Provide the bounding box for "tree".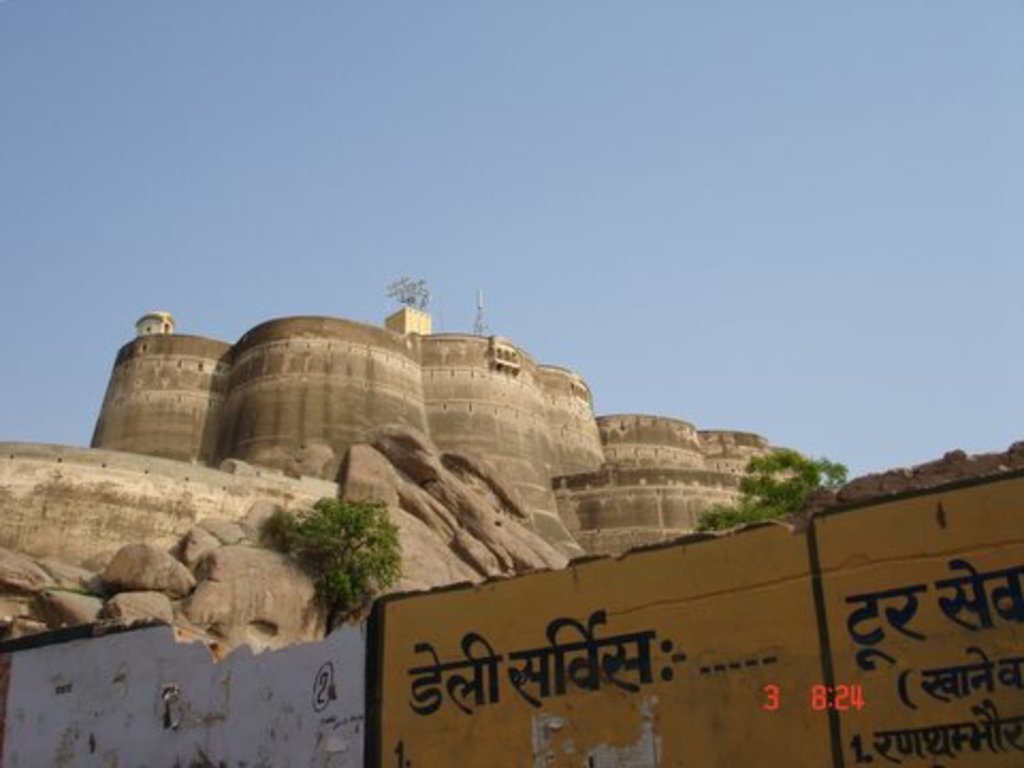
277:495:395:599.
